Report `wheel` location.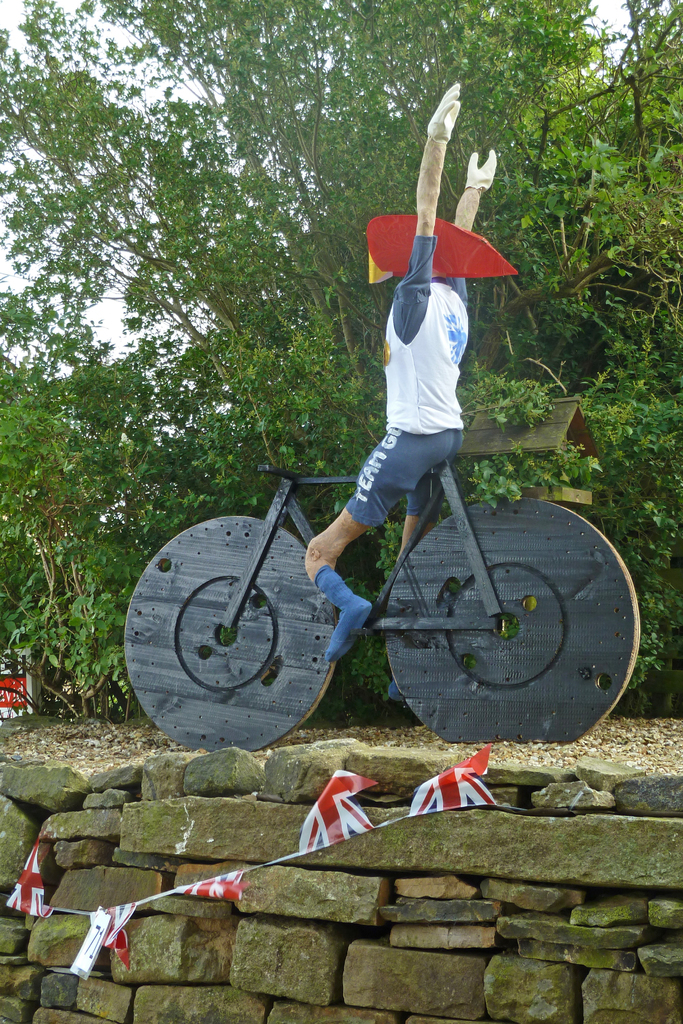
Report: bbox=(149, 518, 322, 742).
